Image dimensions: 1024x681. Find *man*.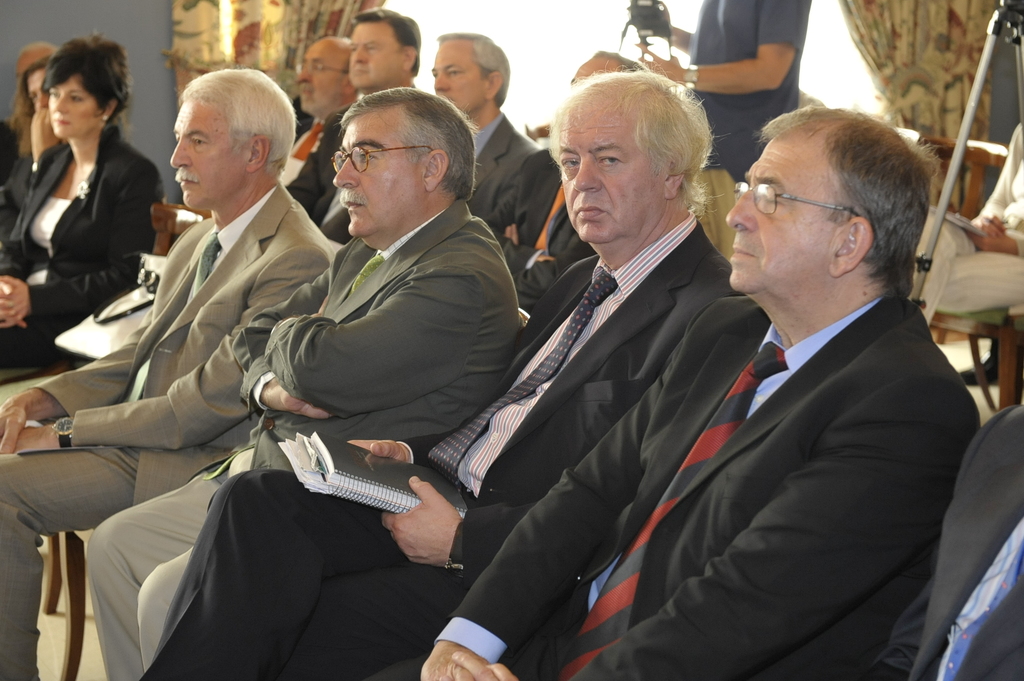
region(146, 67, 752, 675).
